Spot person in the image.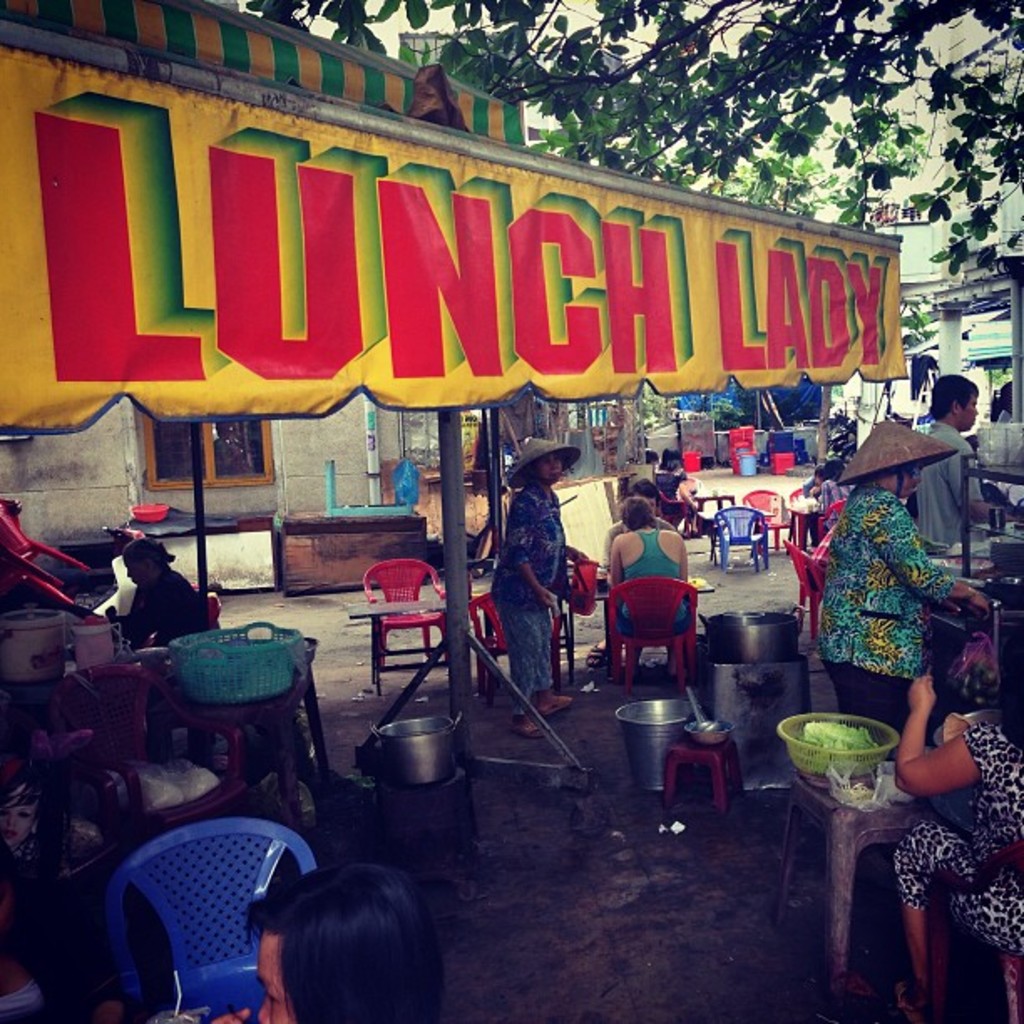
person found at (x1=917, y1=370, x2=1021, y2=668).
